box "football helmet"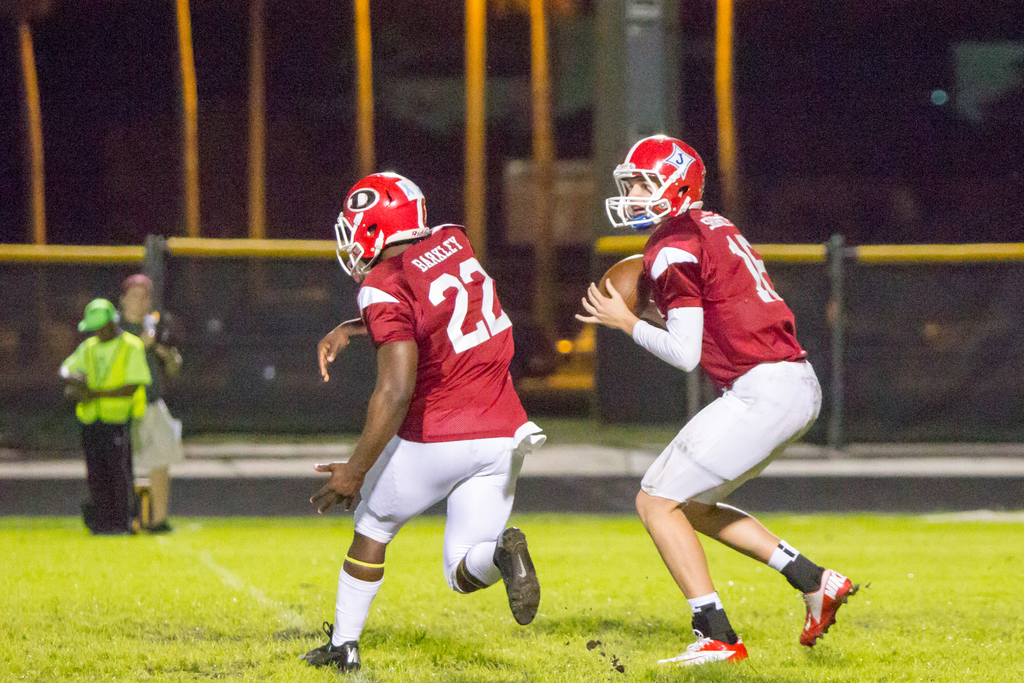
x1=330 y1=168 x2=431 y2=279
